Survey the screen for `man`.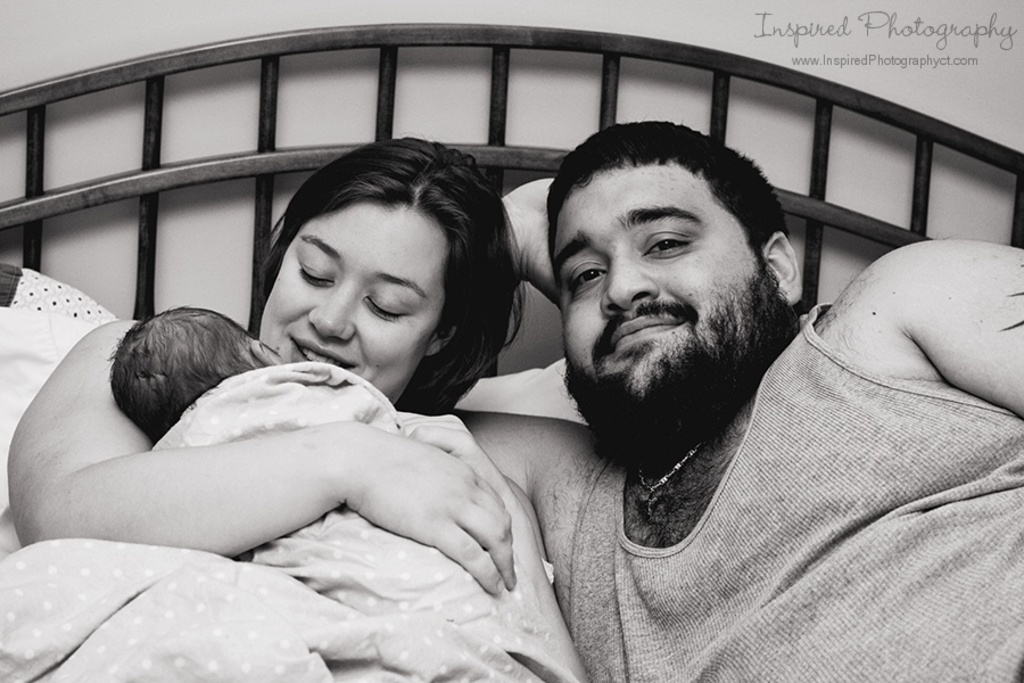
Survey found: crop(449, 113, 1023, 682).
